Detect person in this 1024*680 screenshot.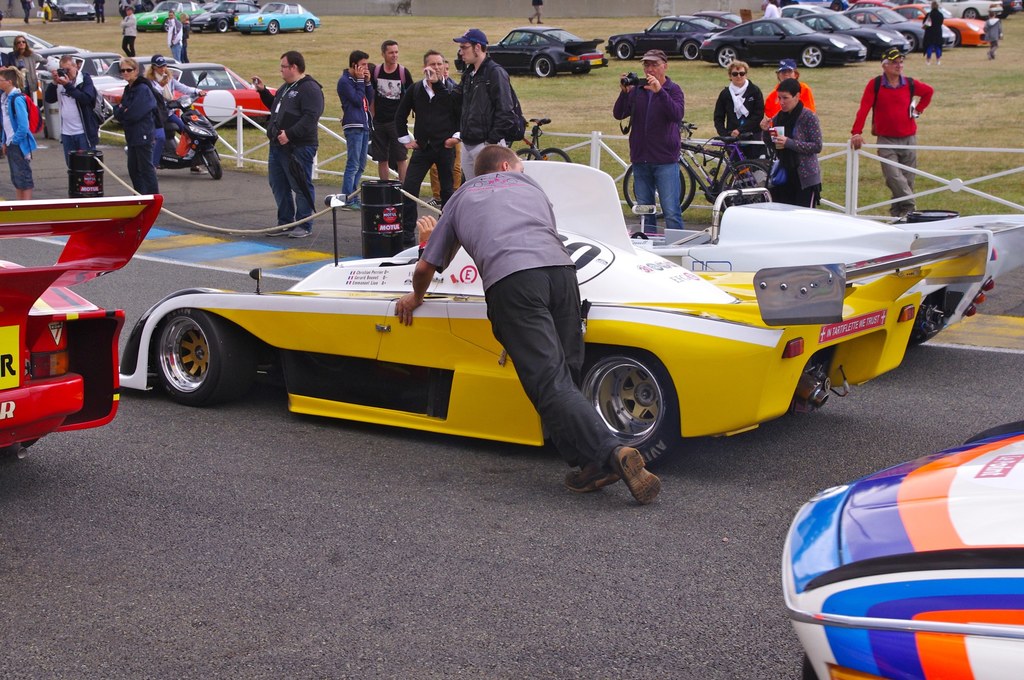
Detection: detection(54, 48, 97, 163).
